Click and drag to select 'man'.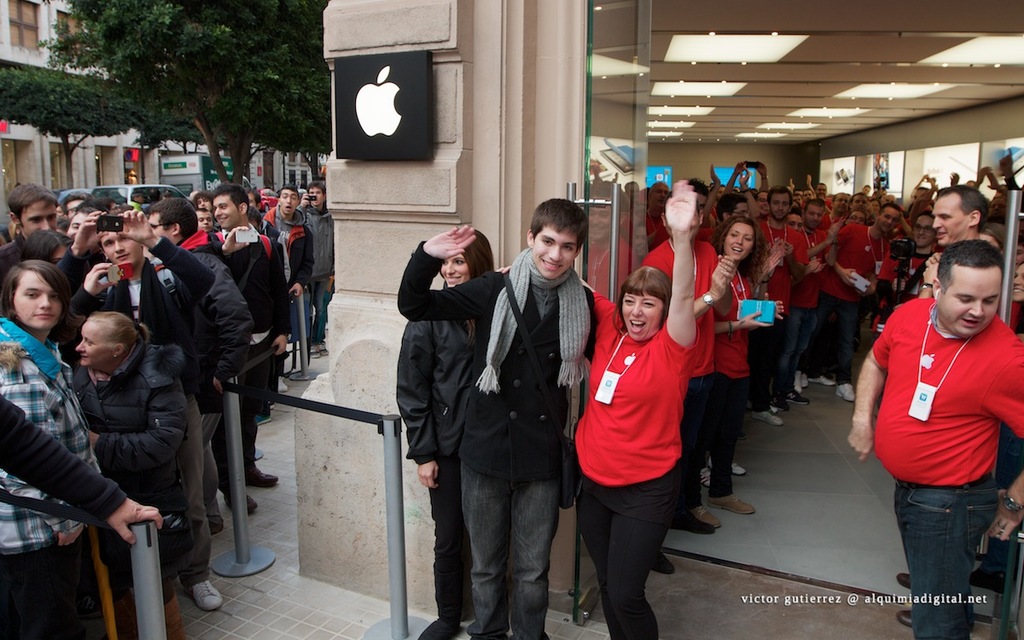
Selection: bbox=(66, 207, 224, 611).
